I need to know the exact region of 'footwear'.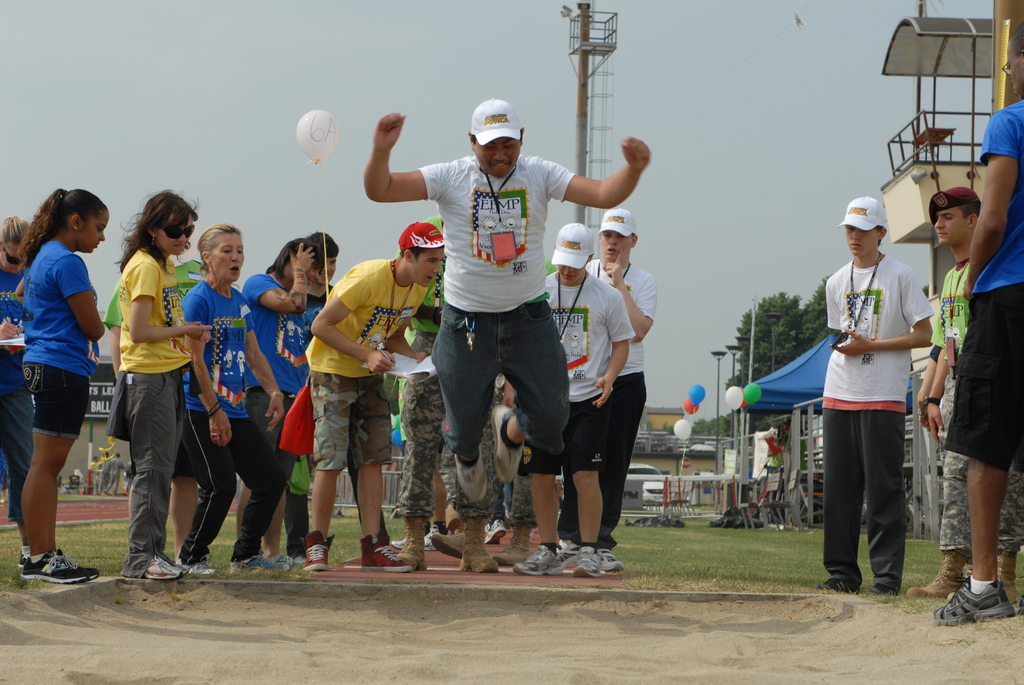
Region: Rect(235, 551, 292, 584).
